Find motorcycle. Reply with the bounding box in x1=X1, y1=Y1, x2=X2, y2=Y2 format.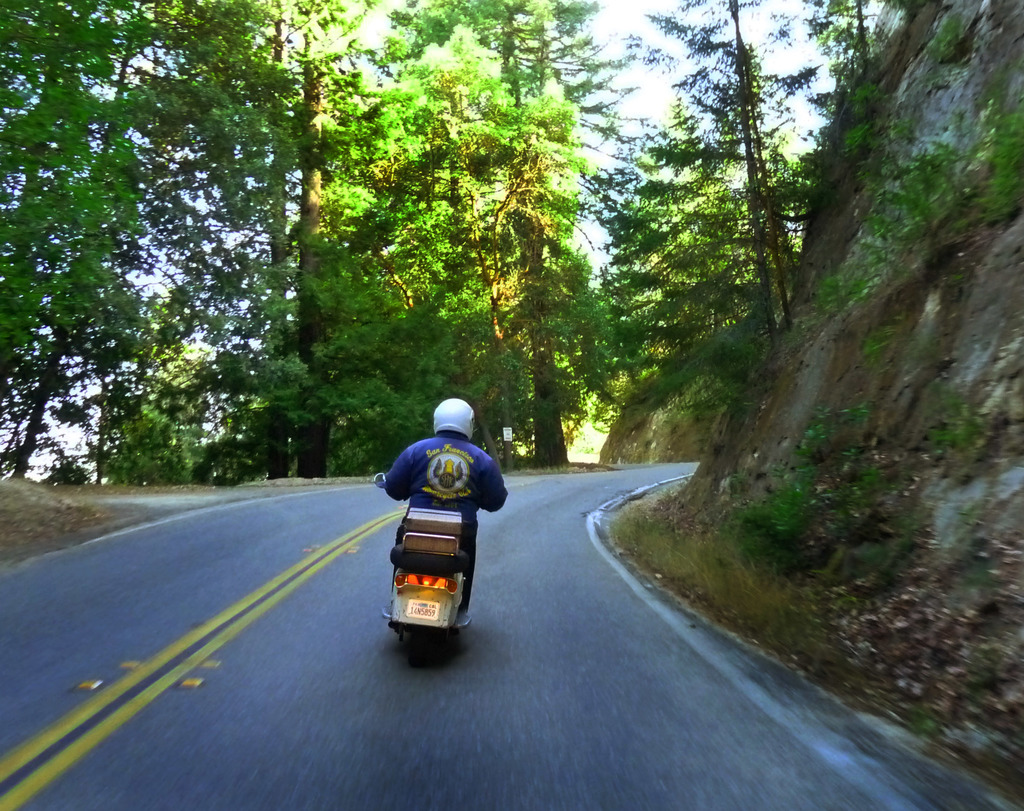
x1=374, y1=489, x2=500, y2=653.
